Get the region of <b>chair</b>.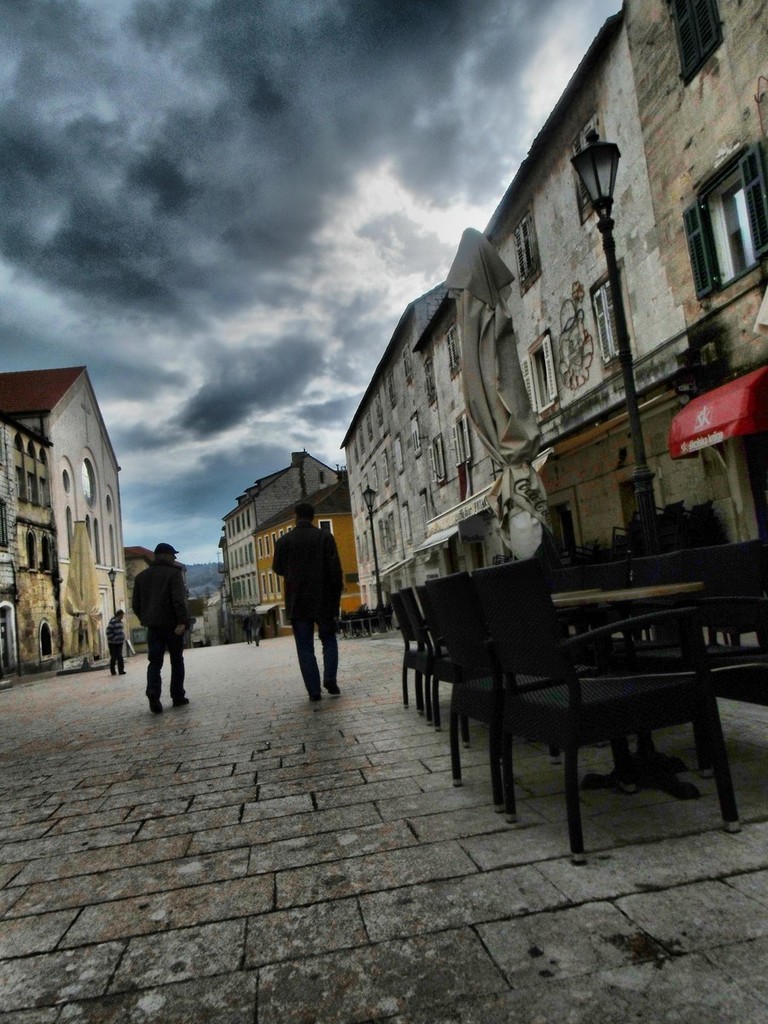
bbox=(427, 573, 606, 815).
